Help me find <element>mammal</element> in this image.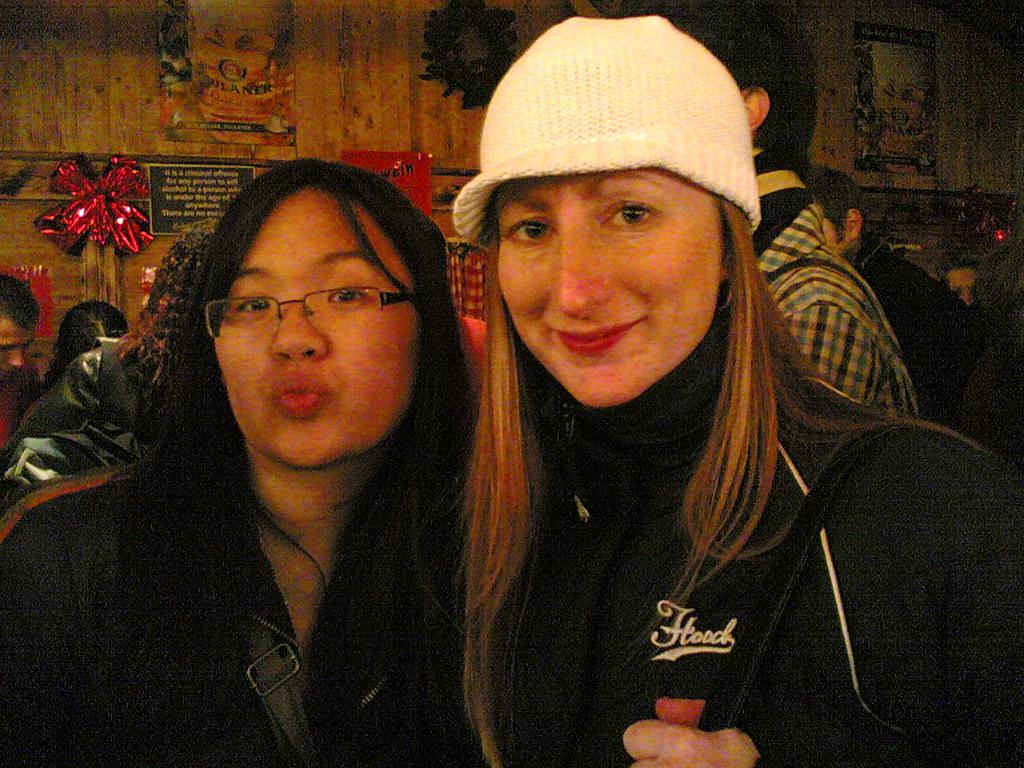
Found it: locate(380, 29, 954, 767).
